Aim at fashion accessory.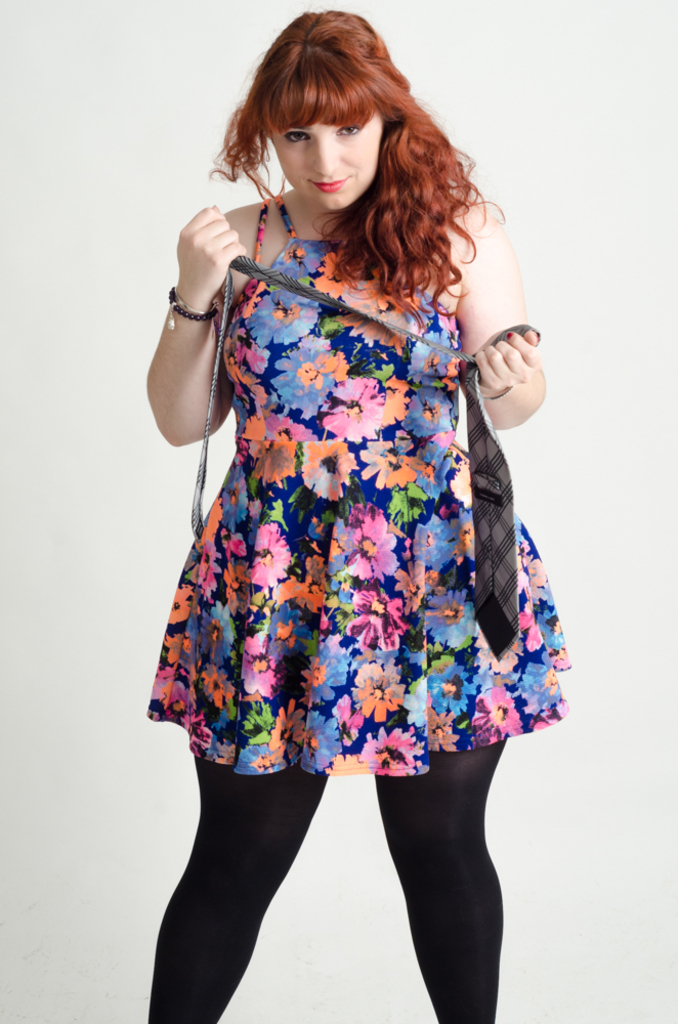
Aimed at 166, 286, 217, 328.
